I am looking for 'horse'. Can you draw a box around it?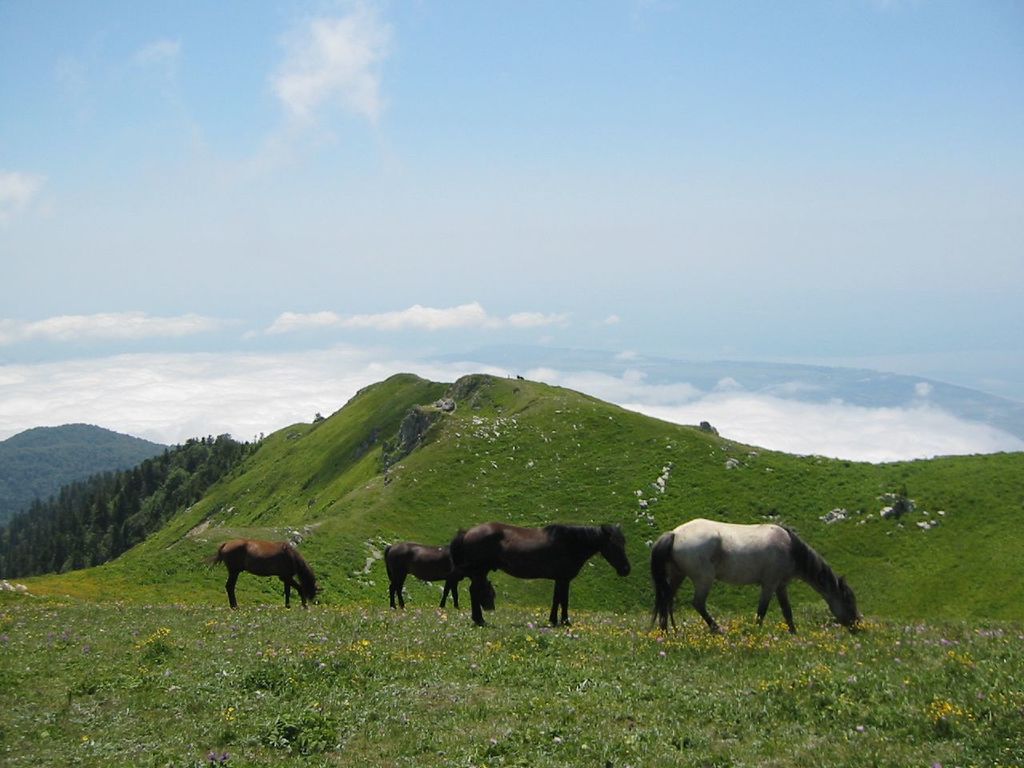
Sure, the bounding box is pyautogui.locateOnScreen(209, 542, 327, 612).
